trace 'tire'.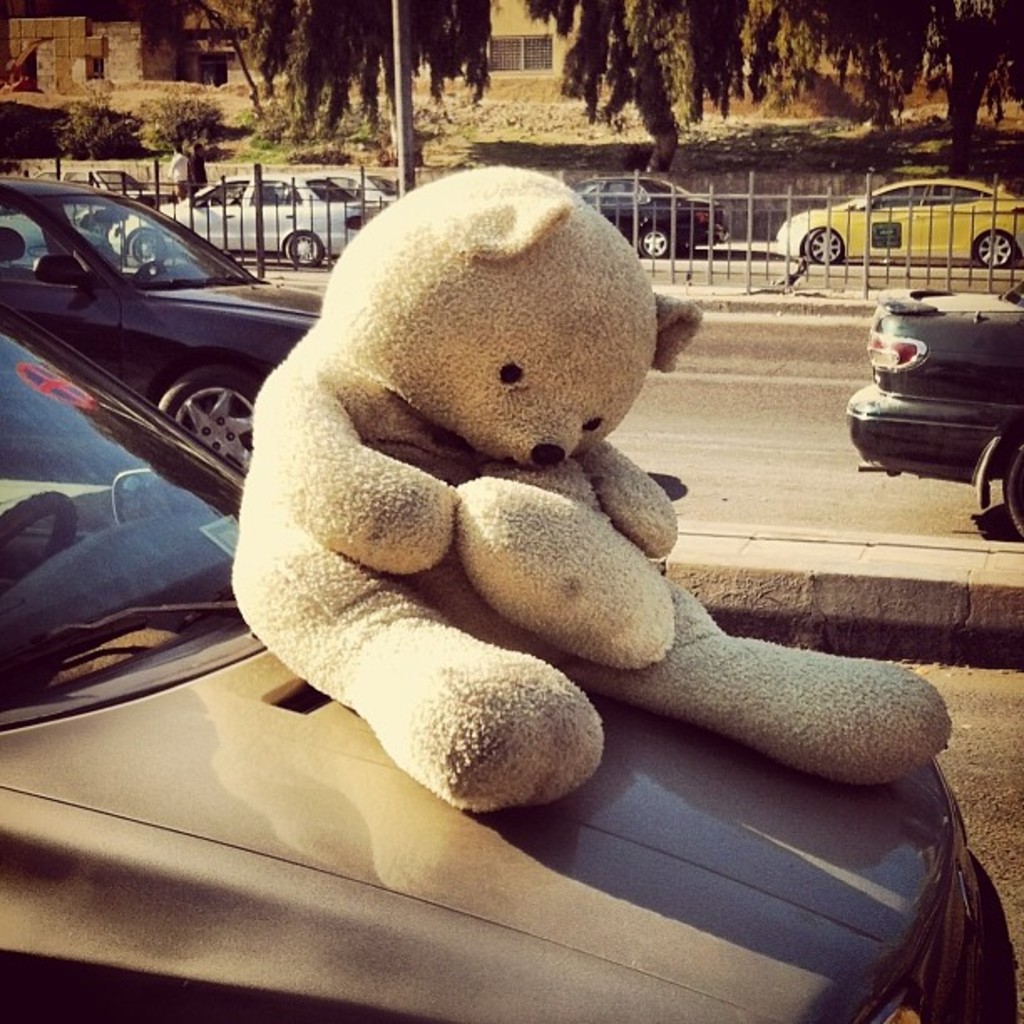
Traced to 1004:445:1022:525.
